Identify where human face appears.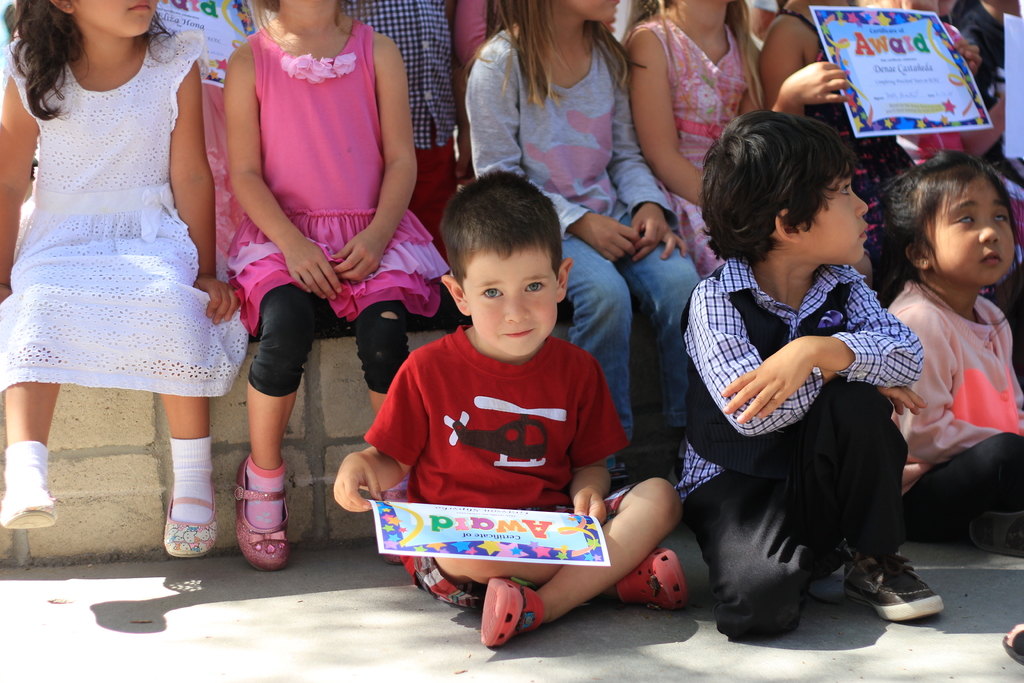
Appears at (left=466, top=245, right=557, bottom=357).
